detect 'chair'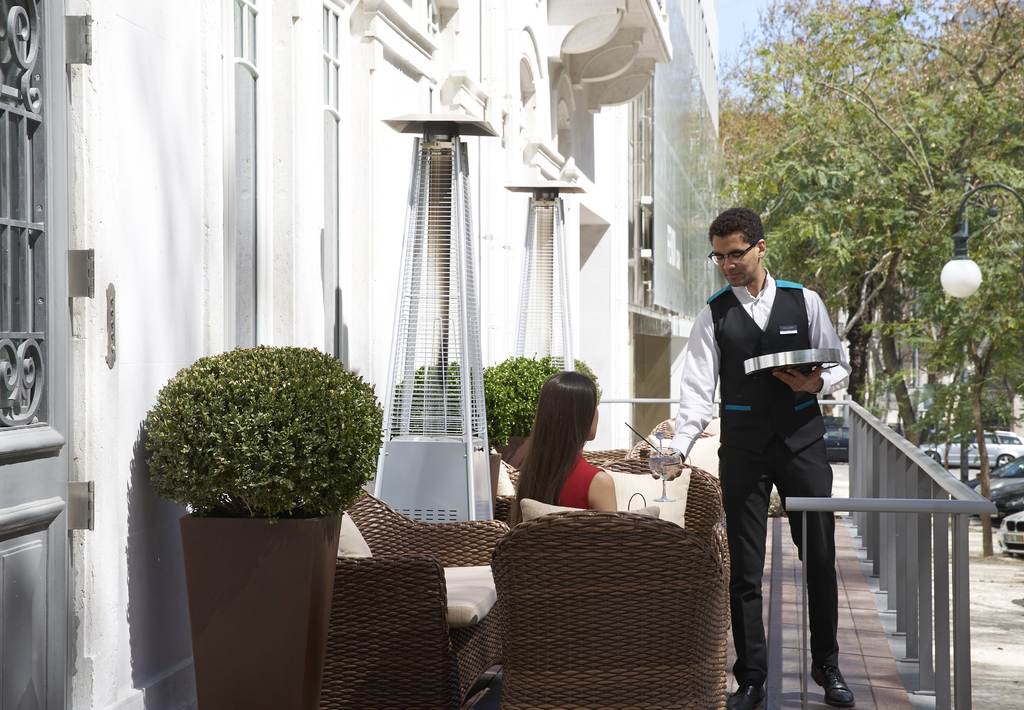
bbox(317, 487, 513, 709)
